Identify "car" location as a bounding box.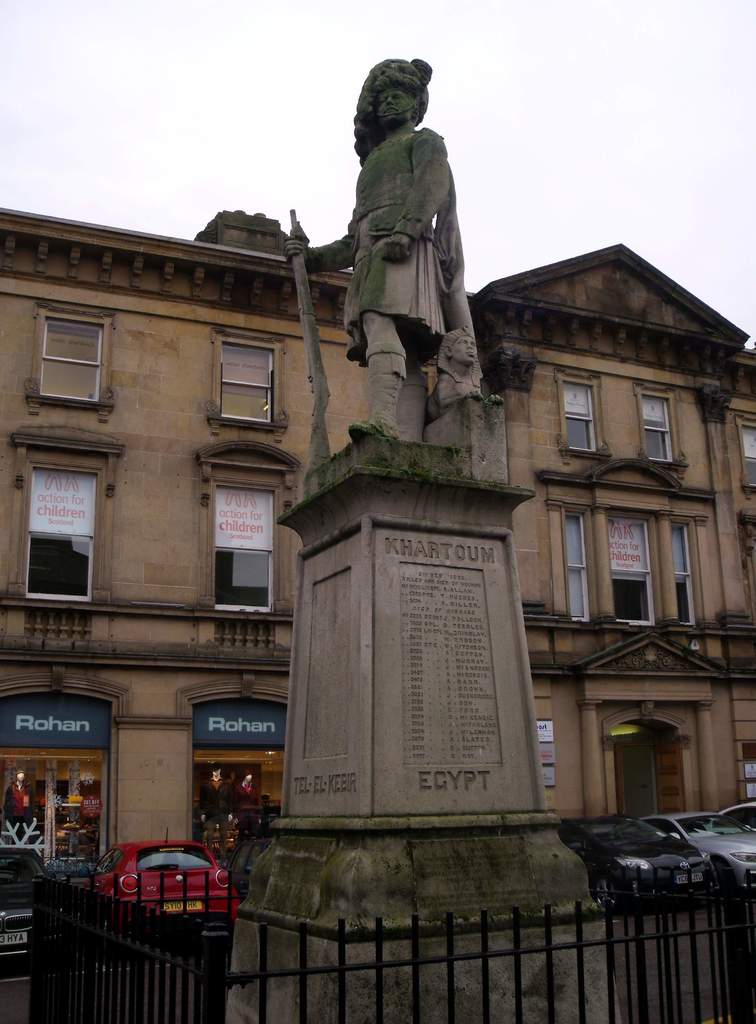
x1=644, y1=813, x2=755, y2=890.
